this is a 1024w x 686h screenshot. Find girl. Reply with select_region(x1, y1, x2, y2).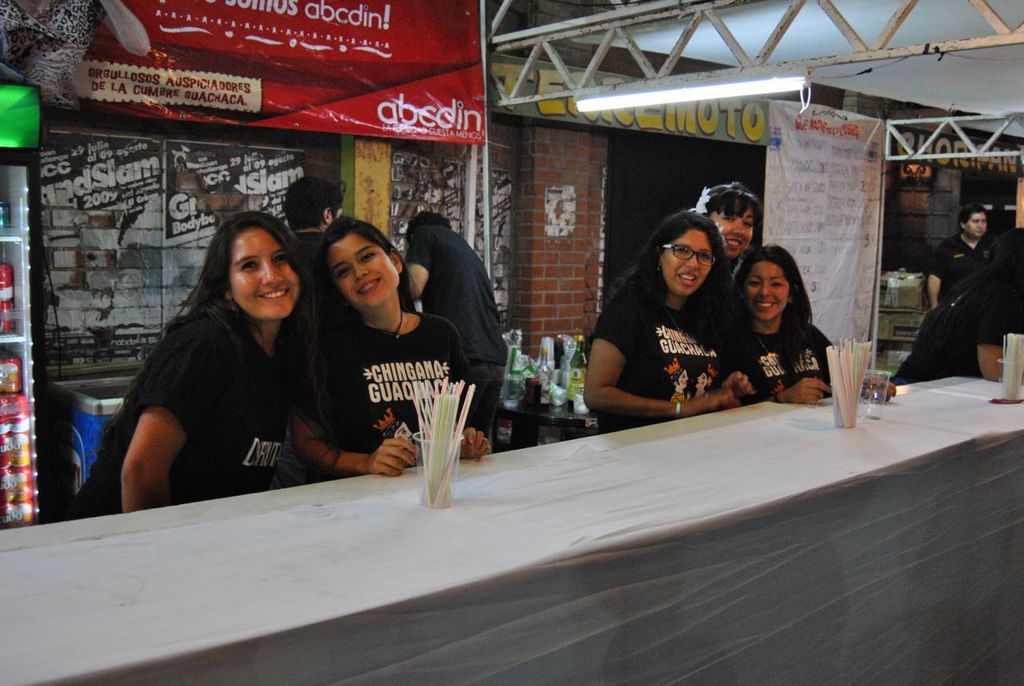
select_region(728, 246, 864, 449).
